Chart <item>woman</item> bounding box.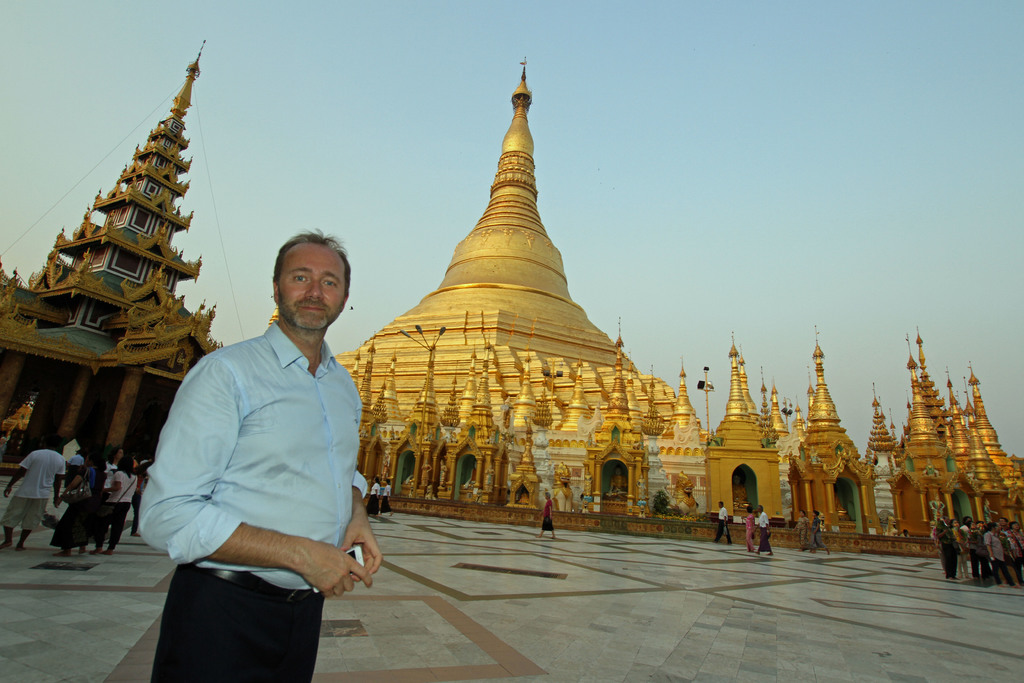
Charted: box=[806, 513, 831, 555].
